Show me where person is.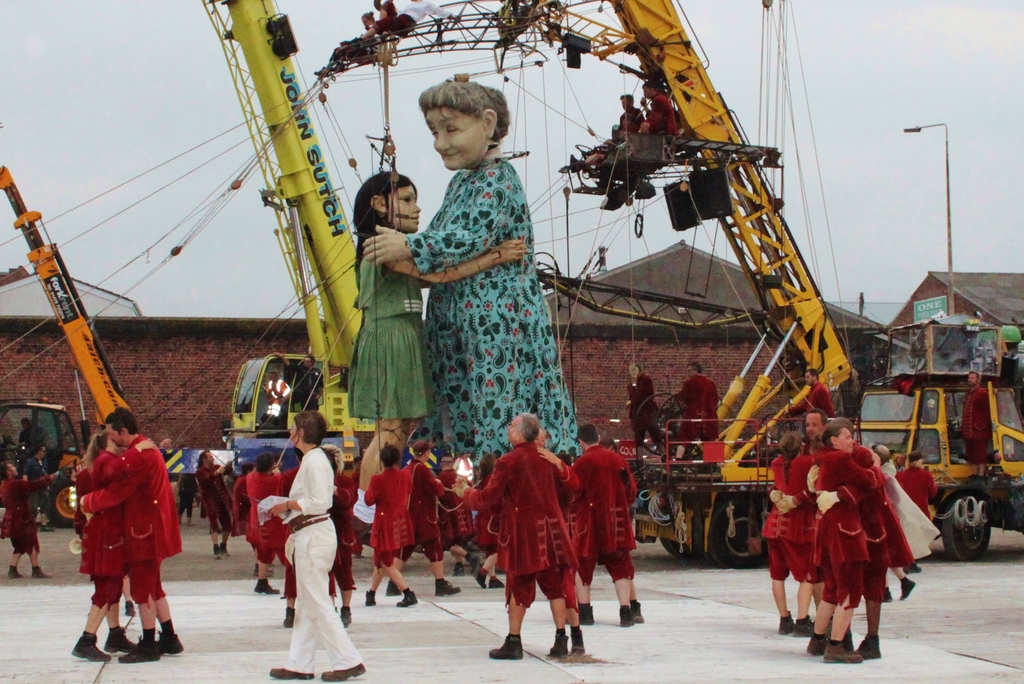
person is at 669/365/719/446.
